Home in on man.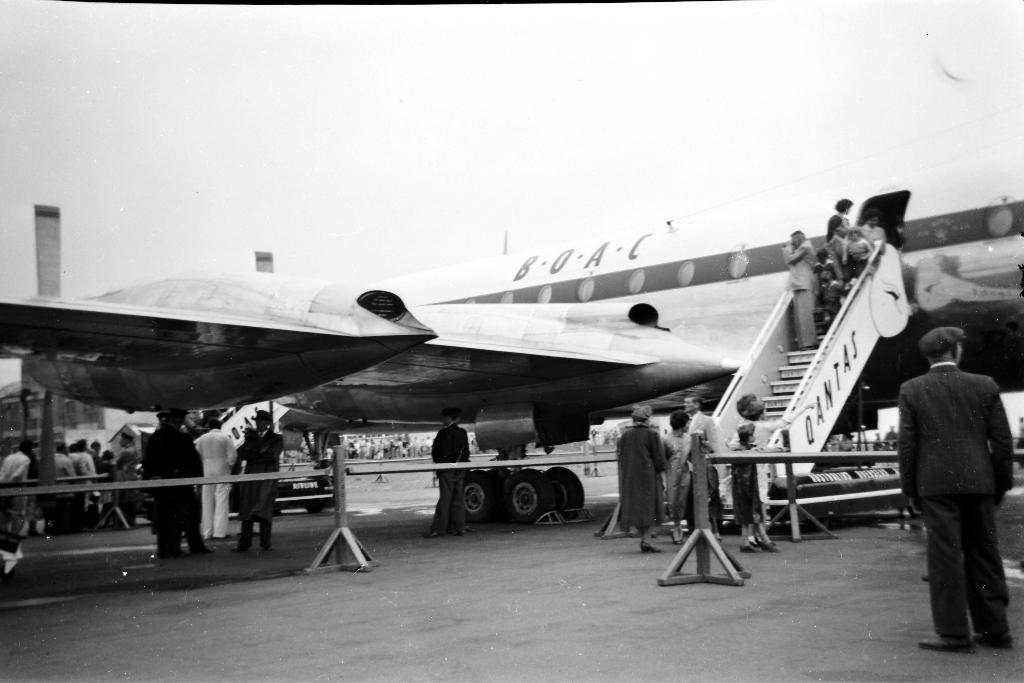
Homed in at BBox(675, 390, 724, 526).
